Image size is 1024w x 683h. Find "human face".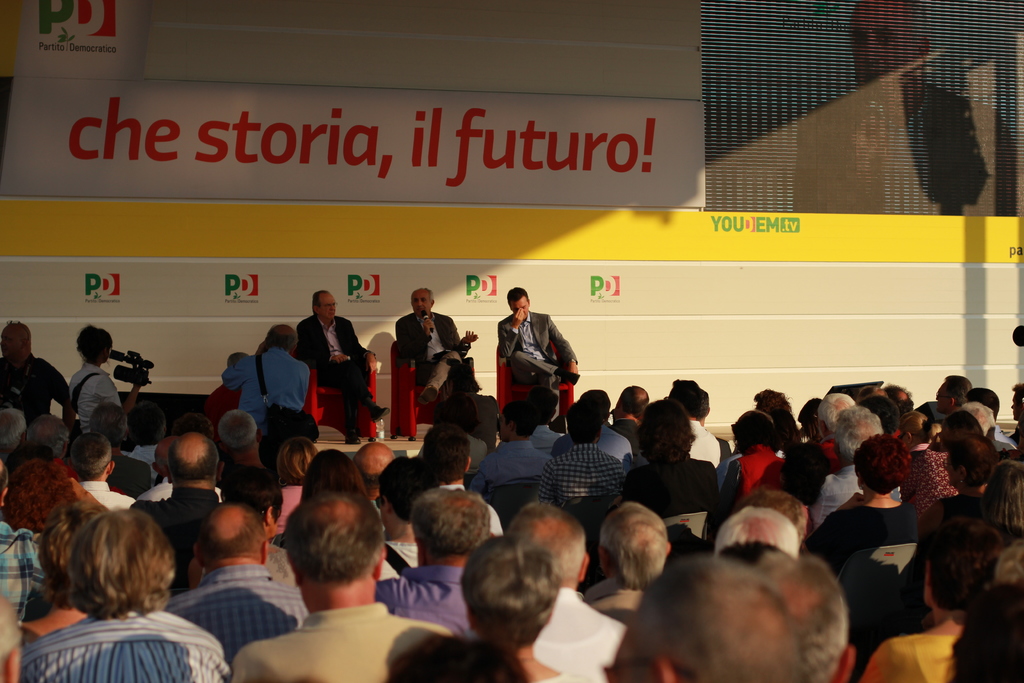
left=321, top=297, right=335, bottom=320.
